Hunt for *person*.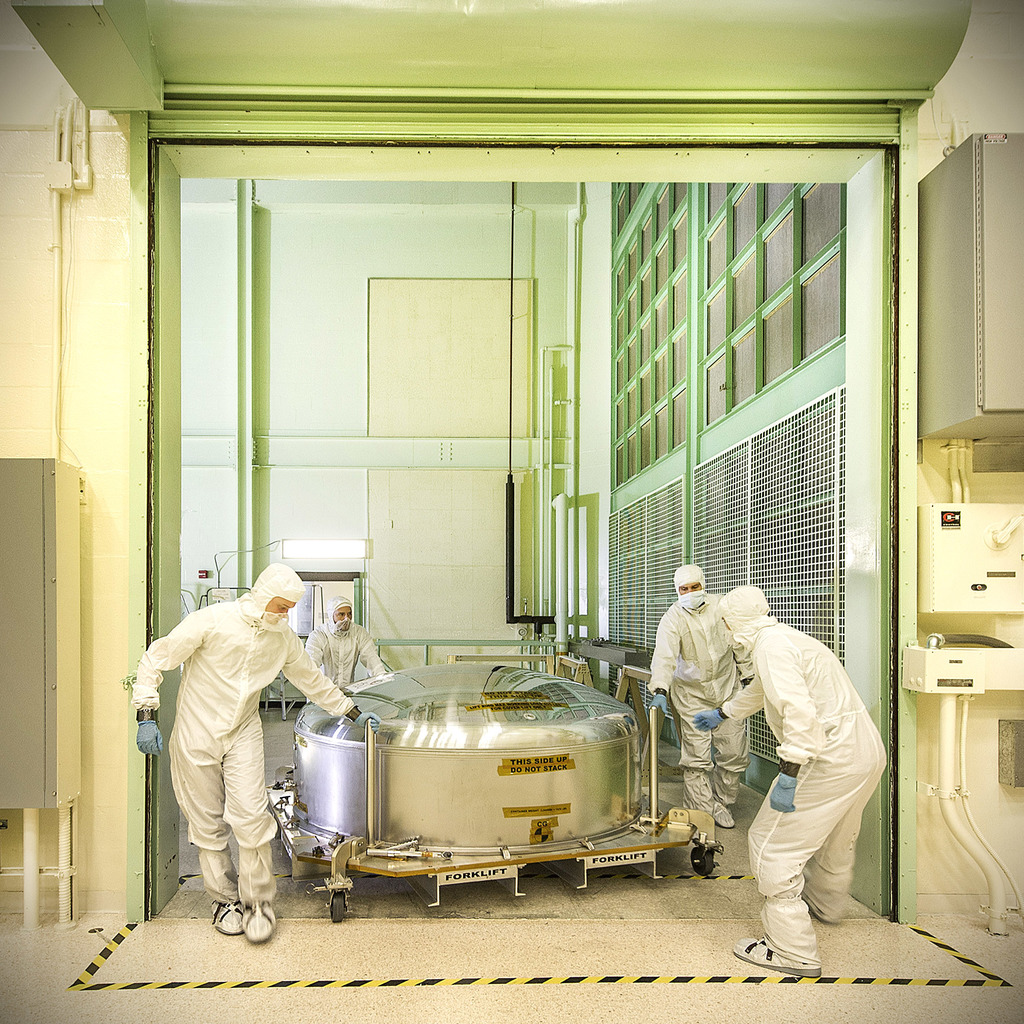
Hunted down at left=127, top=561, right=358, bottom=942.
